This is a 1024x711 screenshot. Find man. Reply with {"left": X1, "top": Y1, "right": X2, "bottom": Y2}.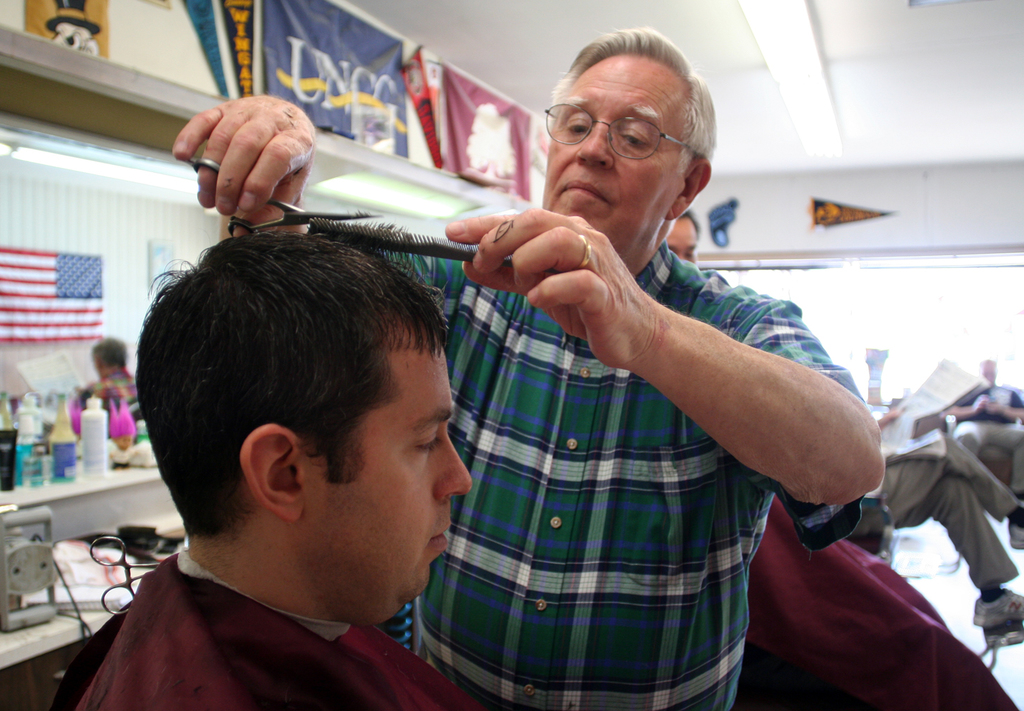
{"left": 72, "top": 228, "right": 486, "bottom": 710}.
